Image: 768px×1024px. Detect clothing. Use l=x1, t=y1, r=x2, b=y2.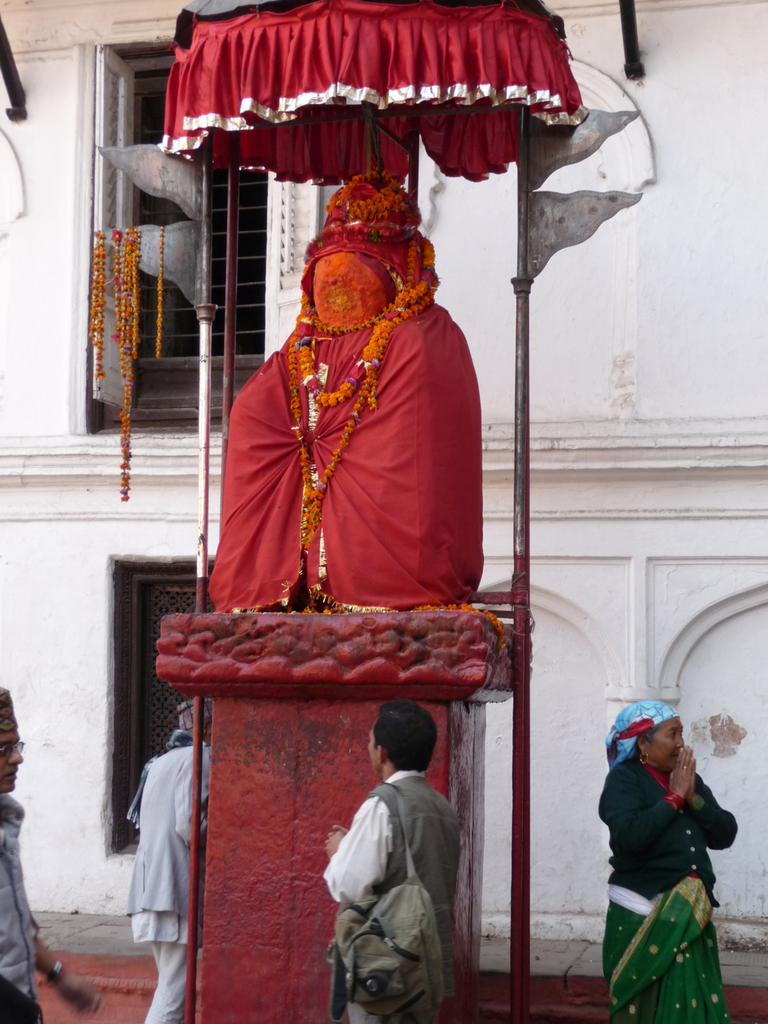
l=0, t=792, r=37, b=1023.
